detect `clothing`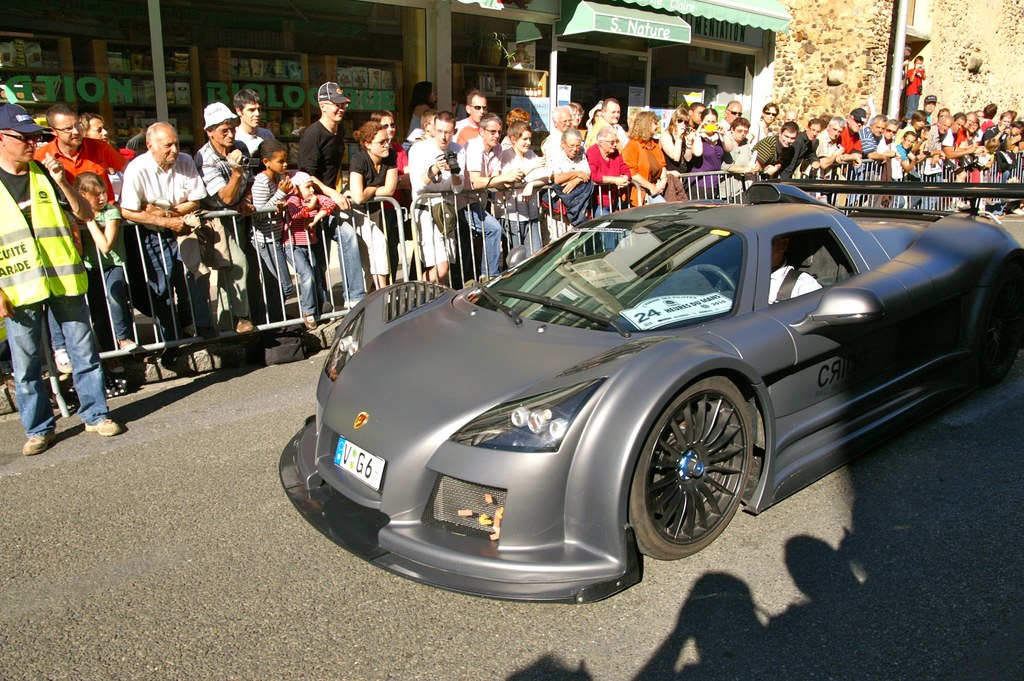
bbox(717, 117, 728, 130)
